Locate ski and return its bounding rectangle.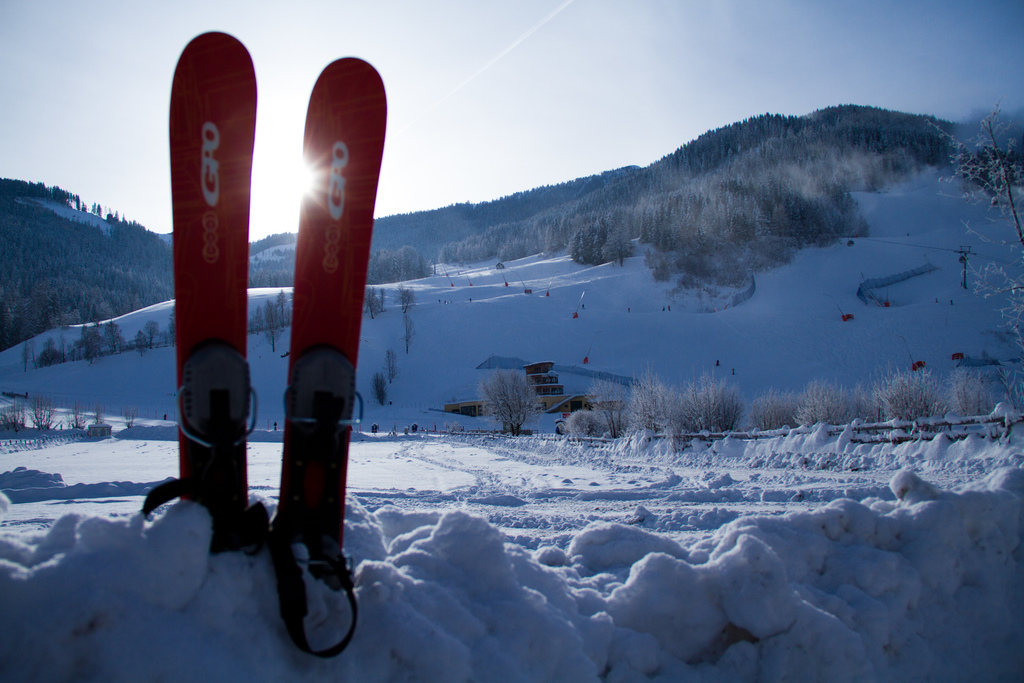
x1=181 y1=111 x2=401 y2=645.
